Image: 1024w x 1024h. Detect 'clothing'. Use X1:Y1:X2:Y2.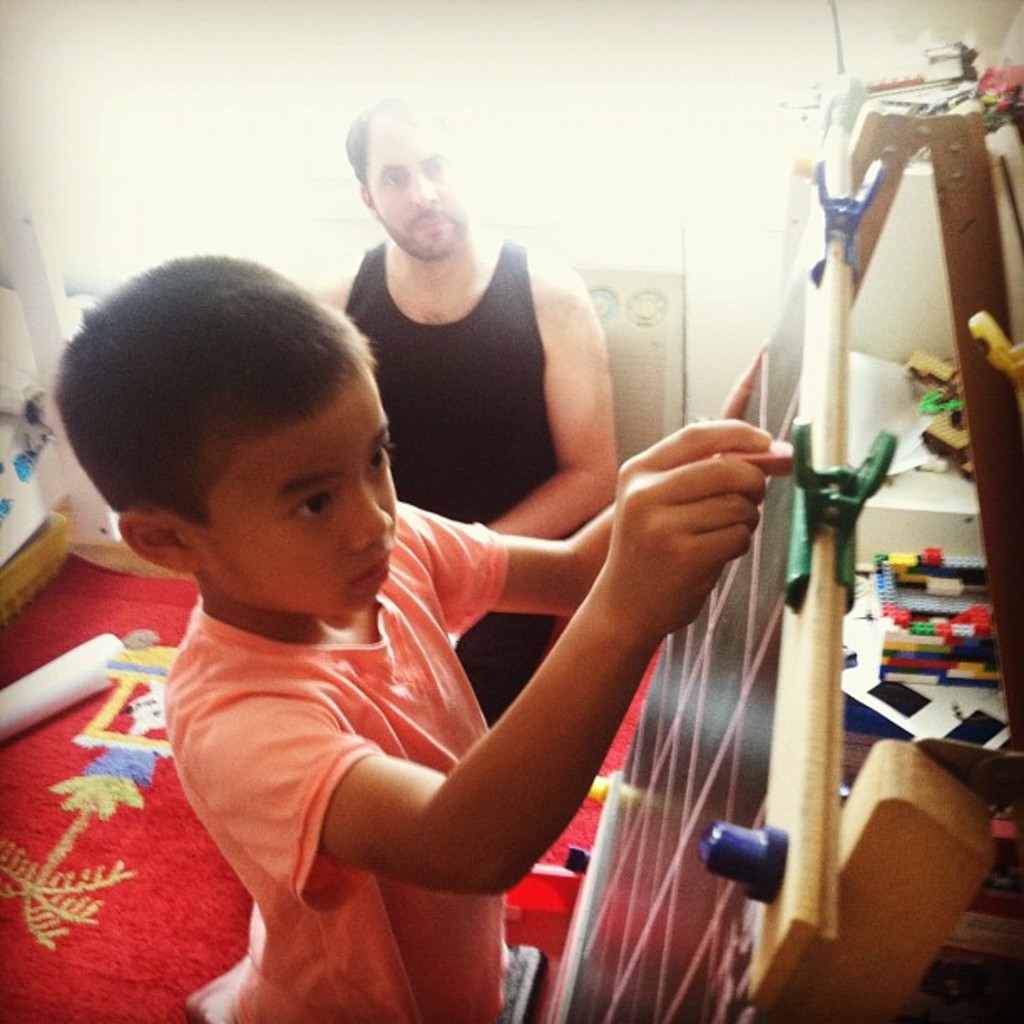
112:445:669:970.
